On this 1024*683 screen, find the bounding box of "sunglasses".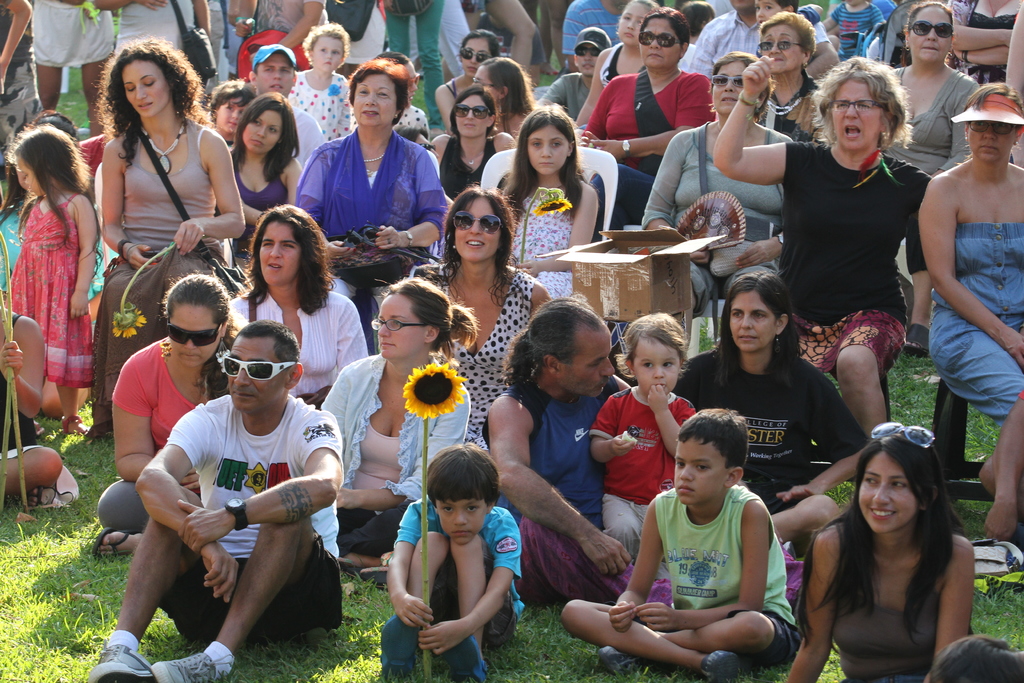
Bounding box: l=455, t=104, r=492, b=120.
